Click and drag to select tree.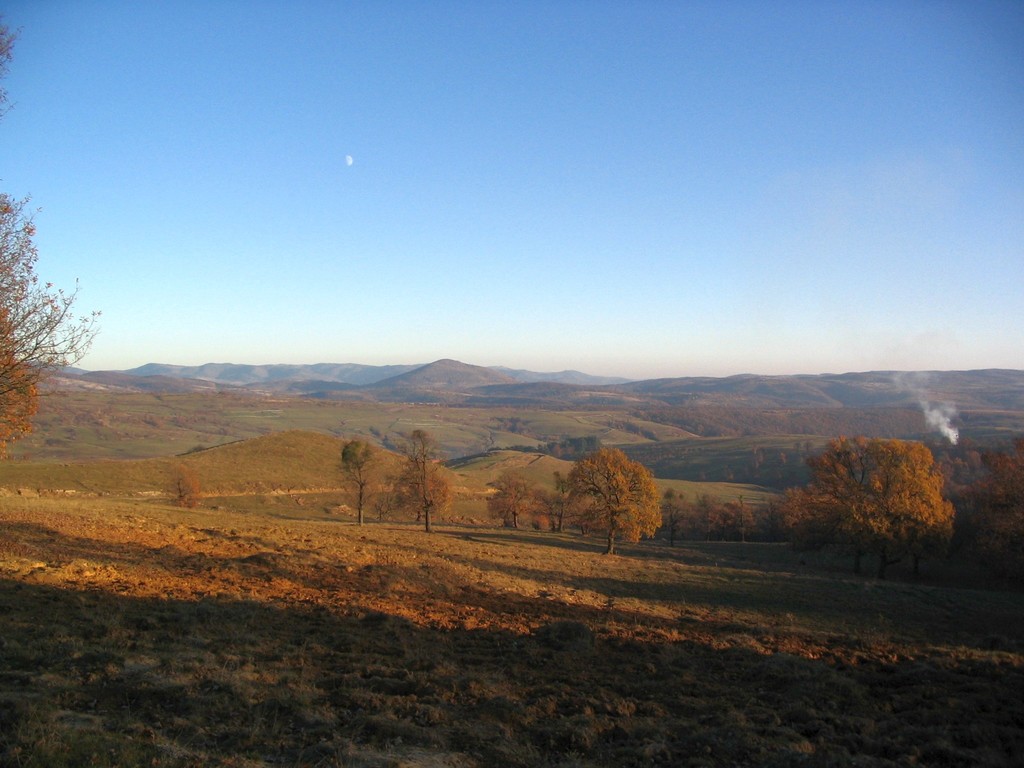
Selection: crop(478, 479, 545, 532).
